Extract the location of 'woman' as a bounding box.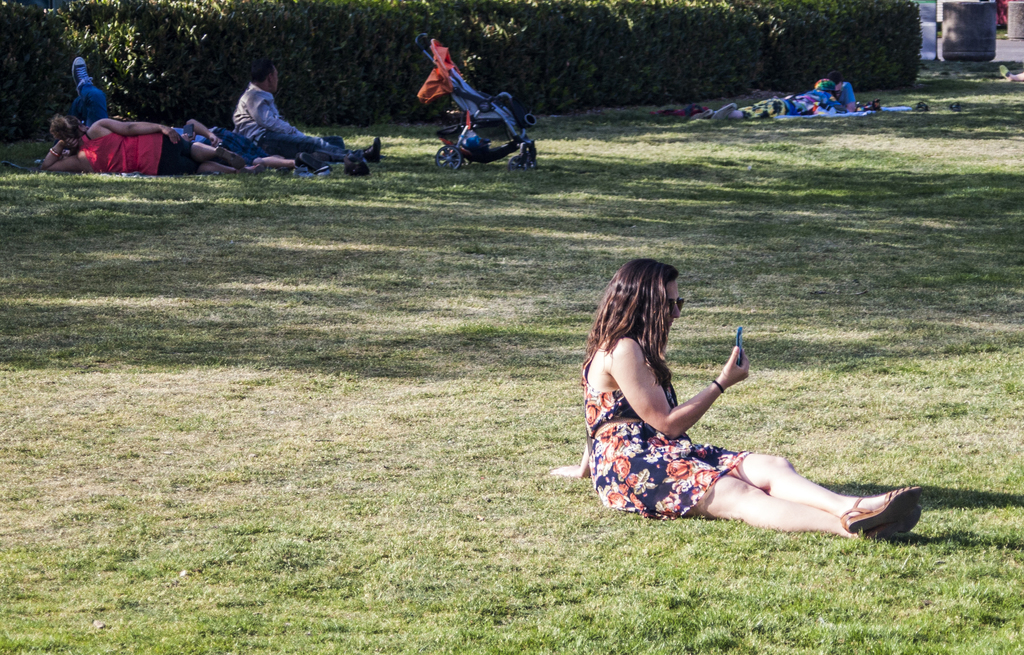
<region>573, 234, 906, 558</region>.
